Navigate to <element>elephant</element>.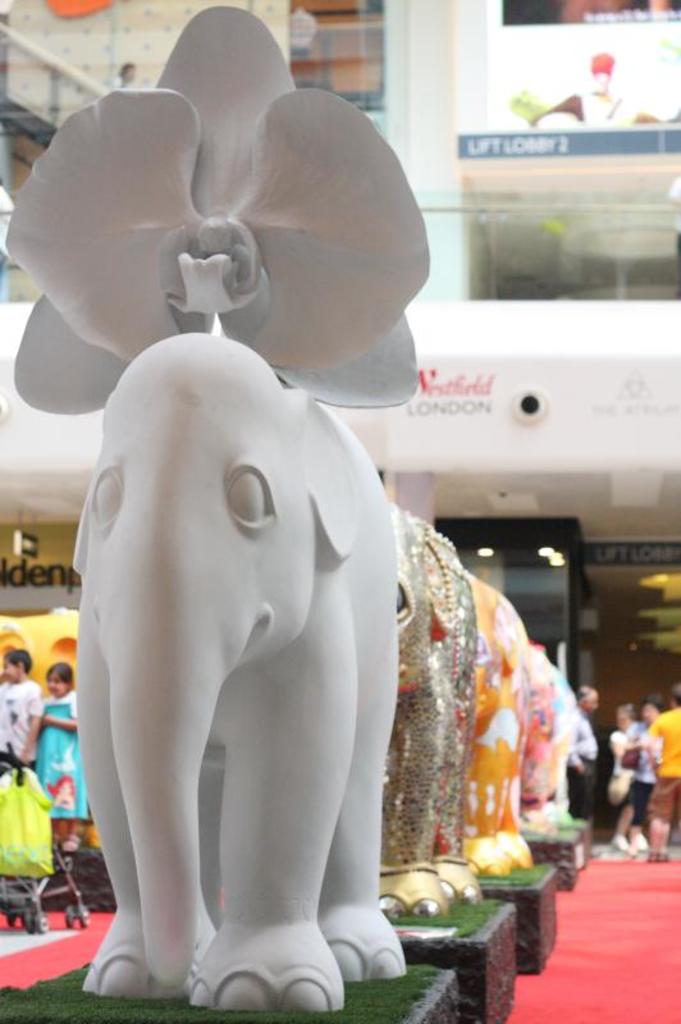
Navigation target: [left=498, top=632, right=579, bottom=842].
